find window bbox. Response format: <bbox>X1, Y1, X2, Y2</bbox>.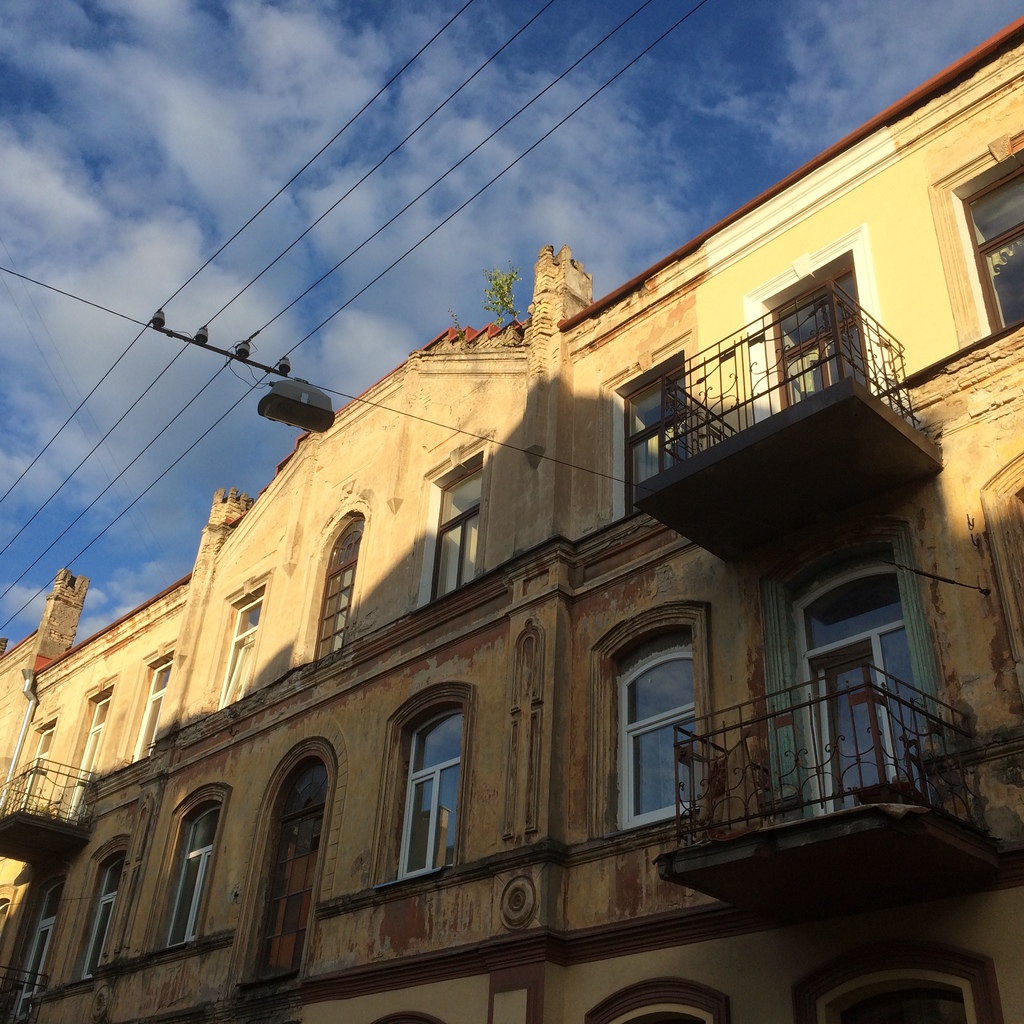
<bbox>599, 326, 690, 534</bbox>.
